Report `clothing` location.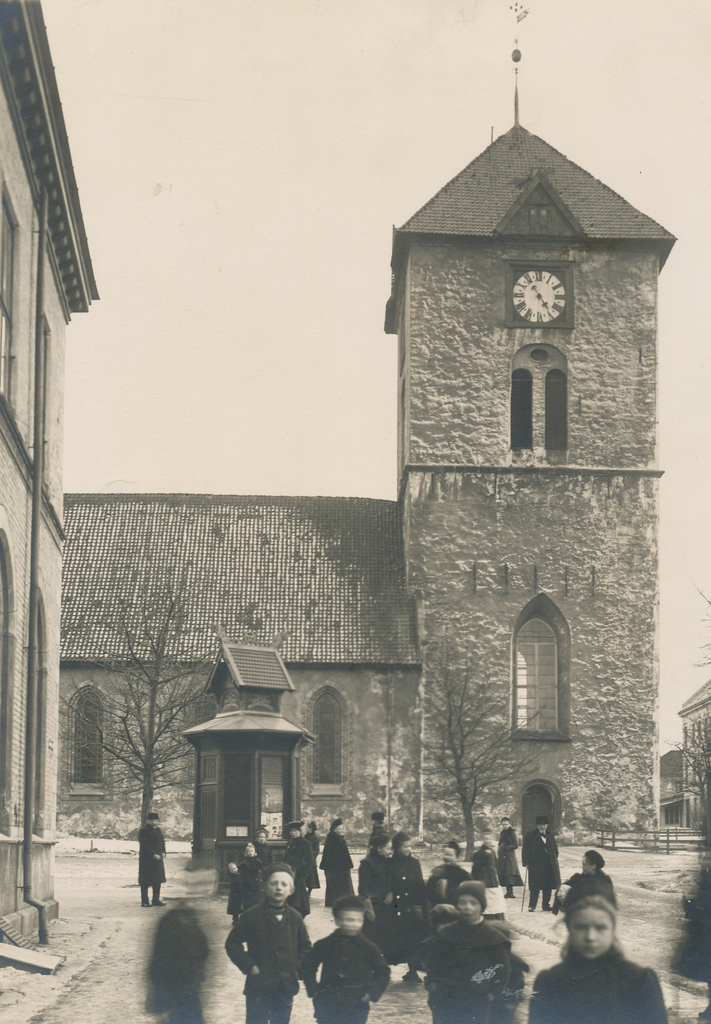
Report: {"left": 523, "top": 826, "right": 567, "bottom": 910}.
